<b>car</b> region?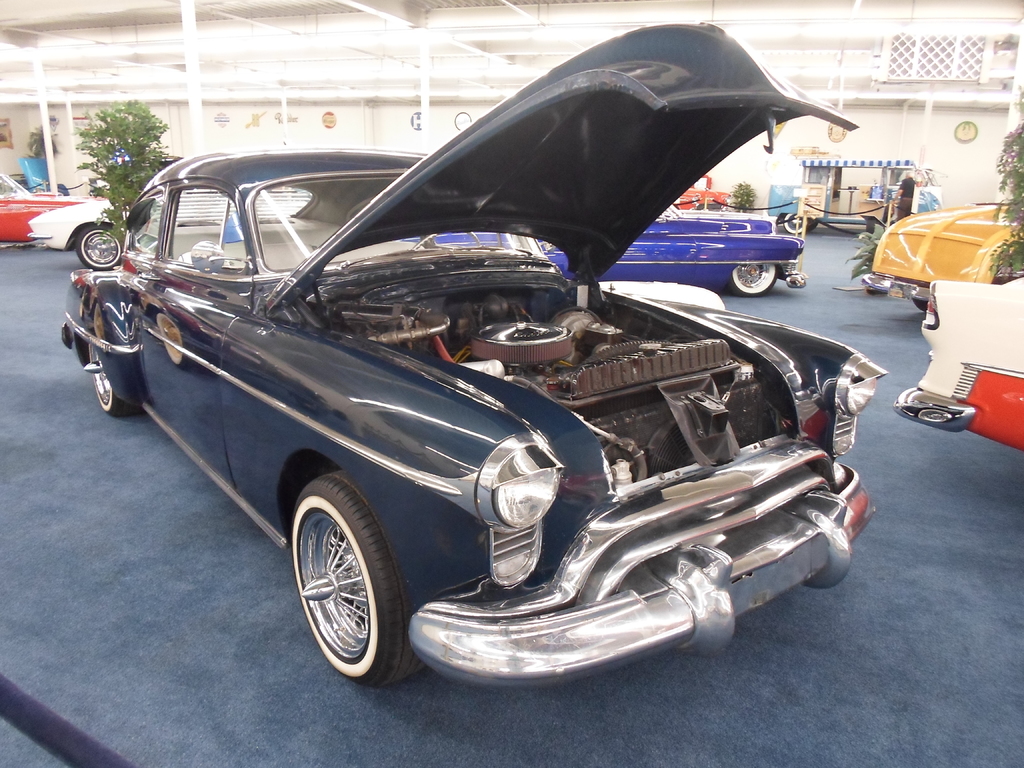
rect(24, 192, 139, 273)
